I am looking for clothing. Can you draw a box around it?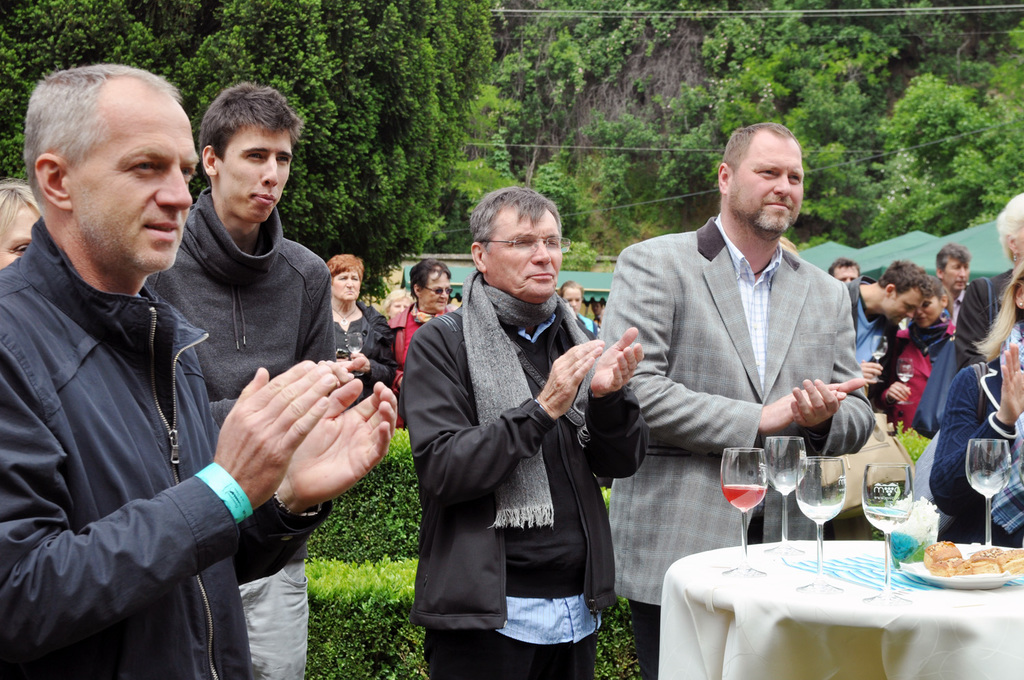
Sure, the bounding box is rect(10, 143, 303, 679).
